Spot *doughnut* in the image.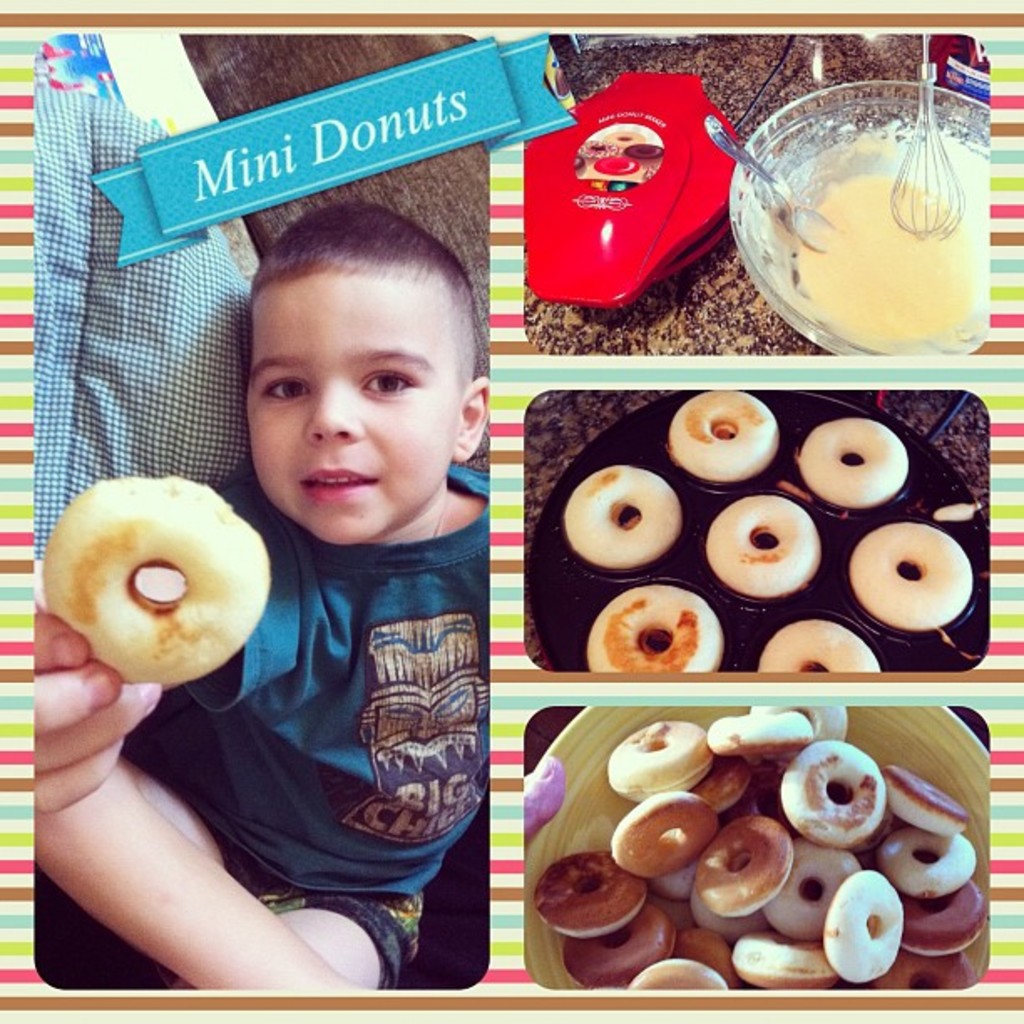
*doughnut* found at bbox=(853, 520, 974, 629).
